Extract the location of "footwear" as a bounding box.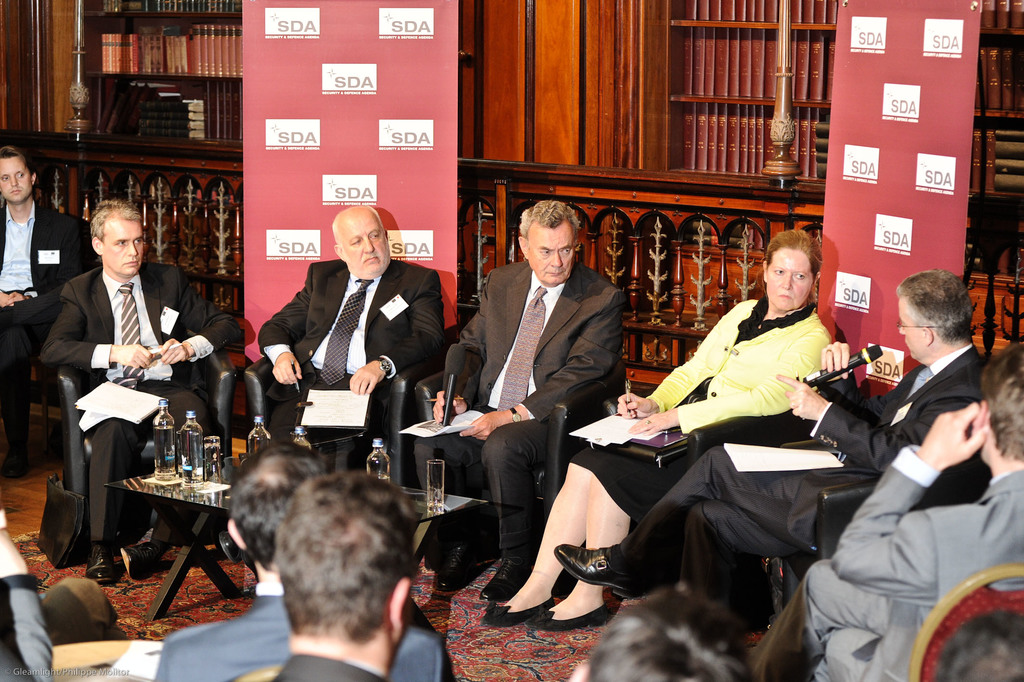
[477, 554, 525, 599].
